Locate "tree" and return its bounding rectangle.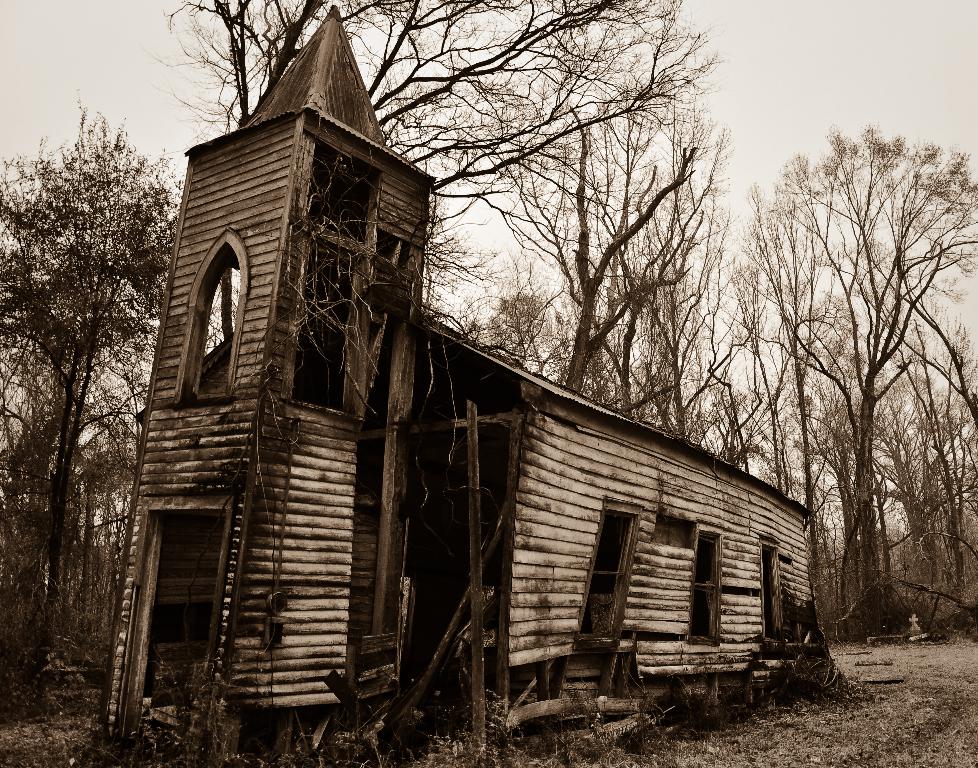
x1=136 y1=0 x2=727 y2=333.
